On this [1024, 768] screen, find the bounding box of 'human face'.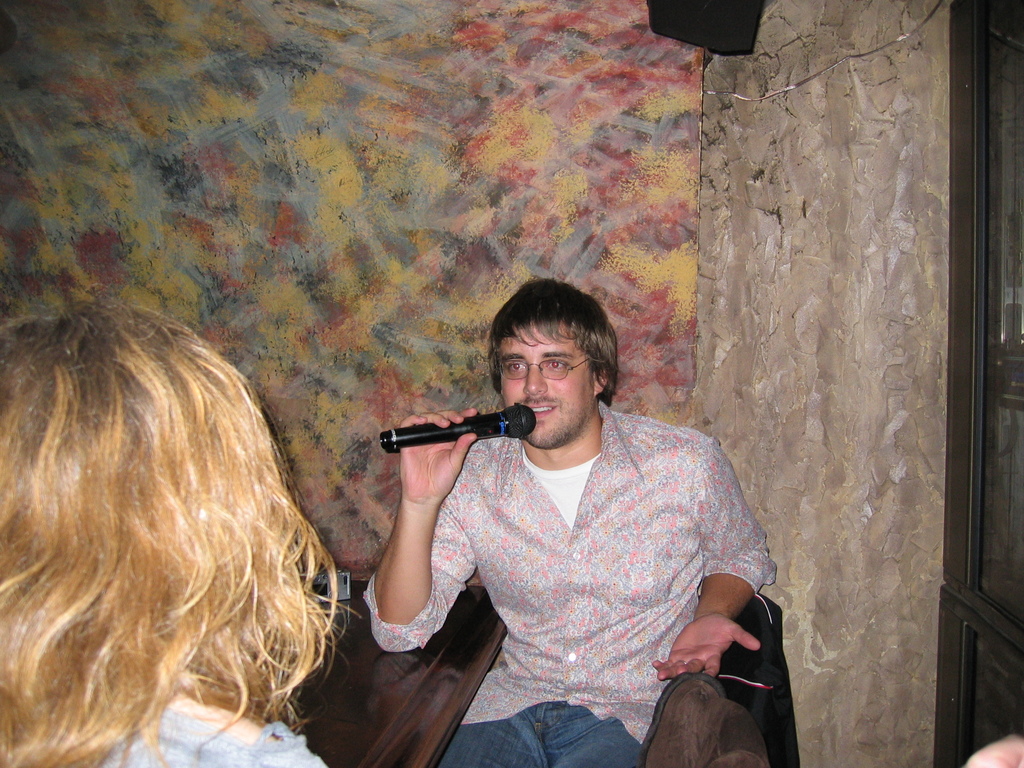
Bounding box: [500, 319, 596, 449].
